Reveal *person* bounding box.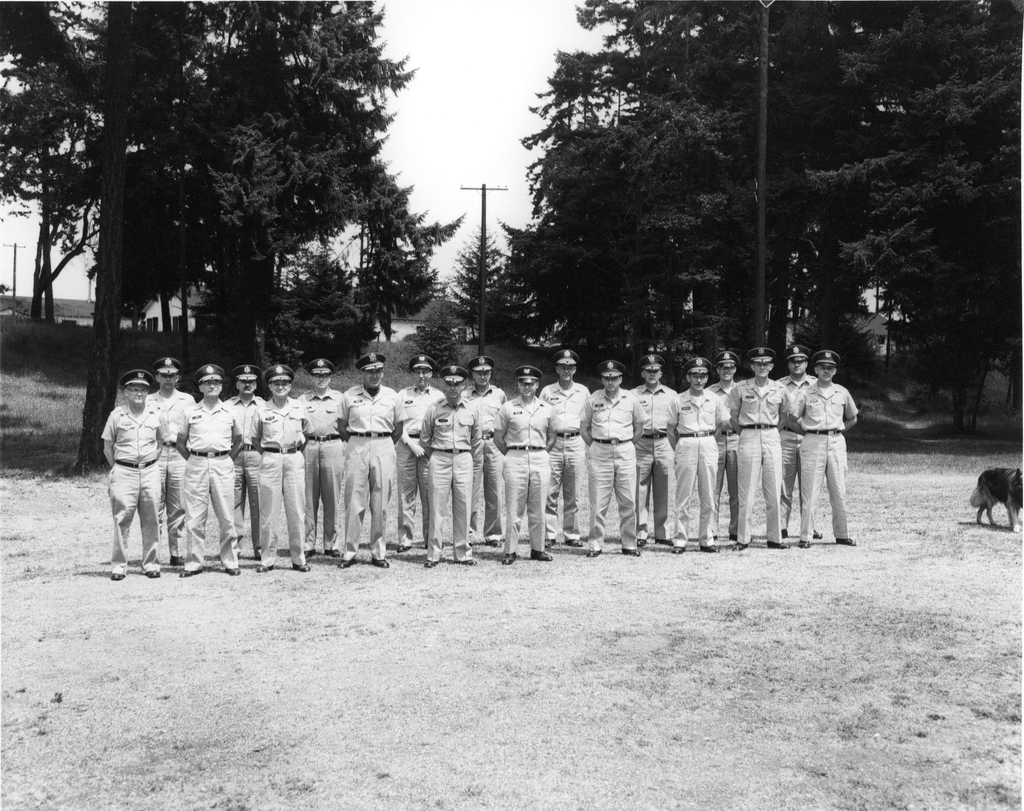
Revealed: [left=248, top=362, right=310, bottom=571].
